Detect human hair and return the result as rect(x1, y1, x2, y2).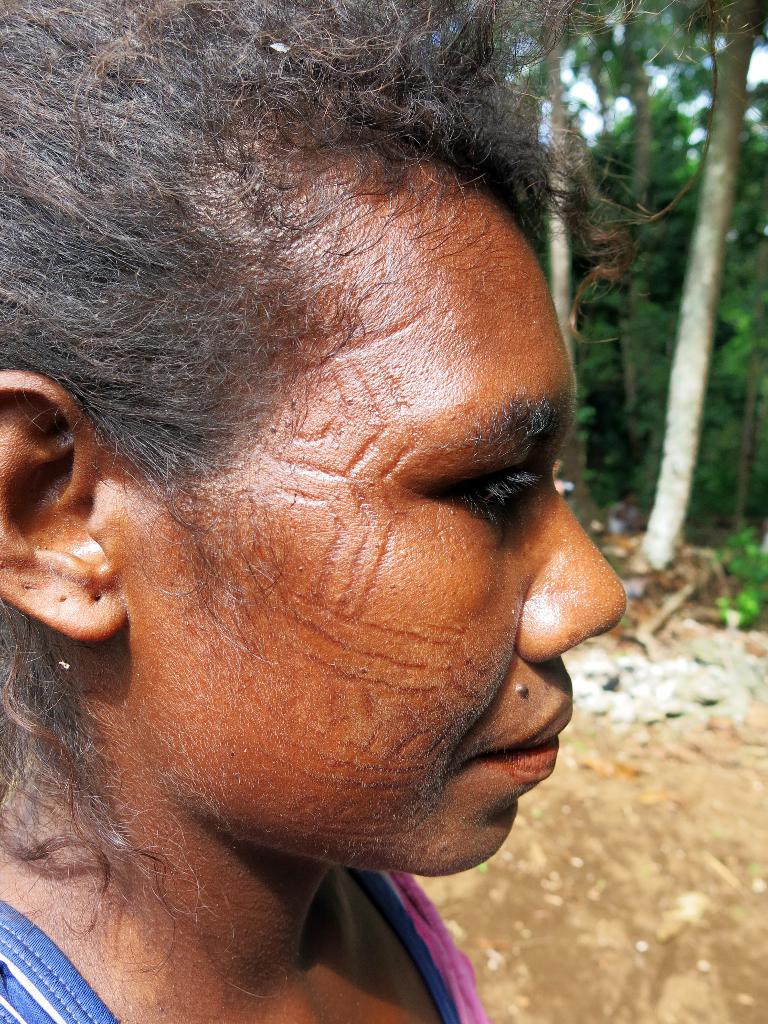
rect(61, 40, 634, 972).
